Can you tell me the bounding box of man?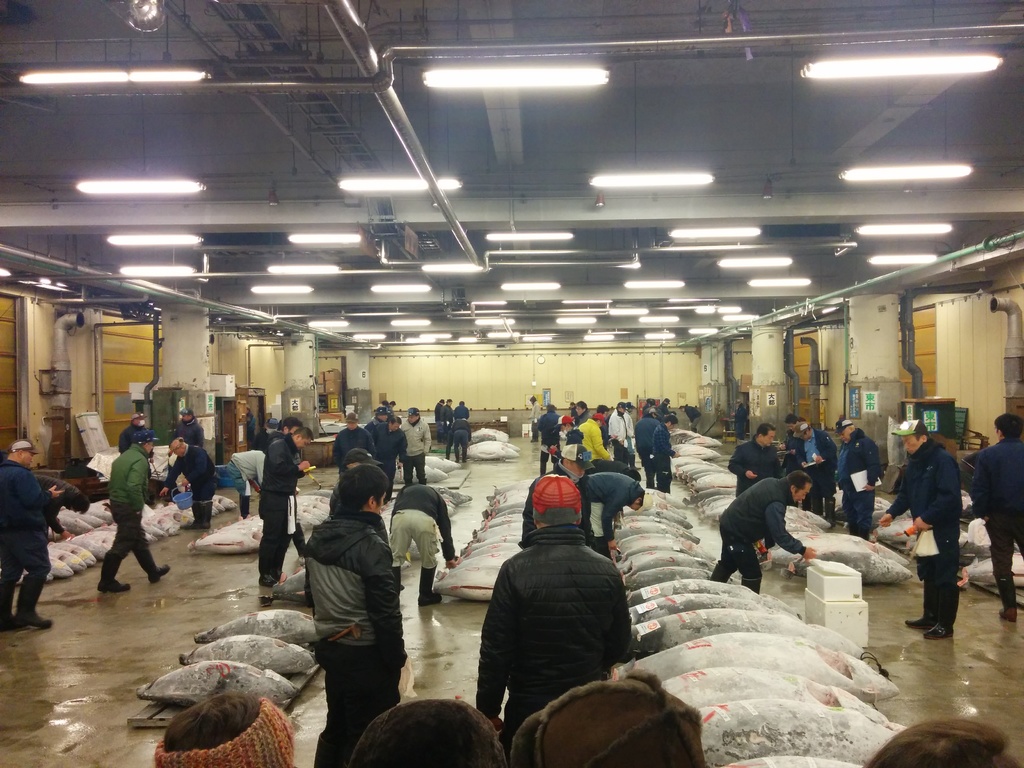
x1=35 y1=474 x2=88 y2=539.
